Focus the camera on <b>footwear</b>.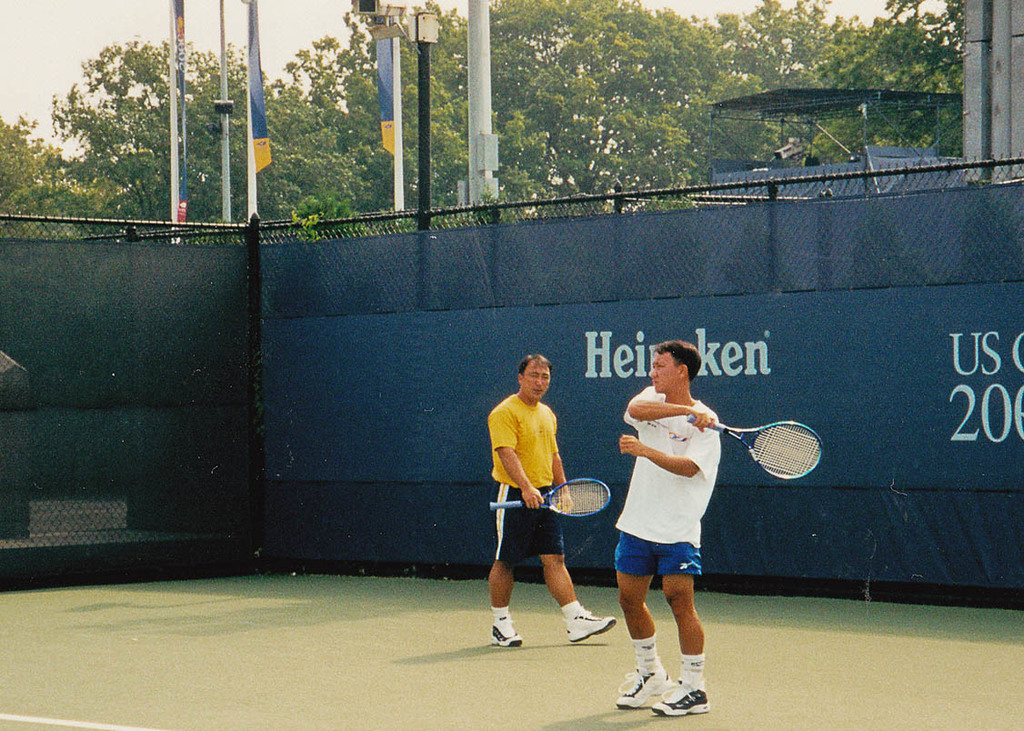
Focus region: left=650, top=670, right=708, bottom=716.
